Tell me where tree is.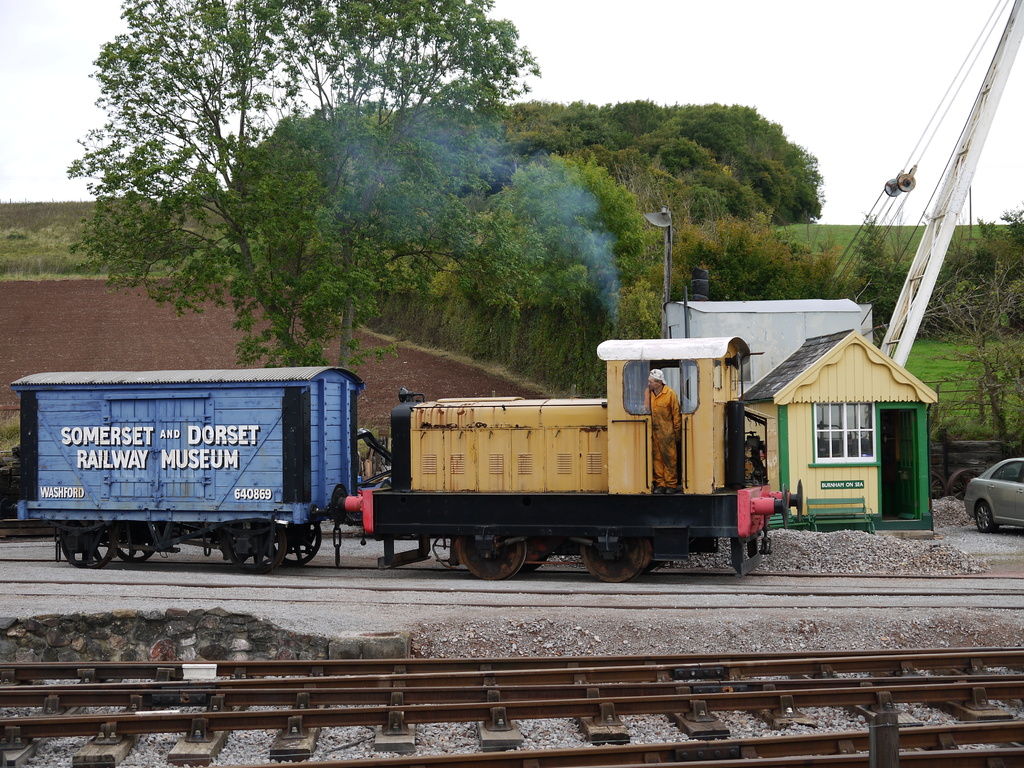
tree is at {"left": 60, "top": 0, "right": 585, "bottom": 371}.
